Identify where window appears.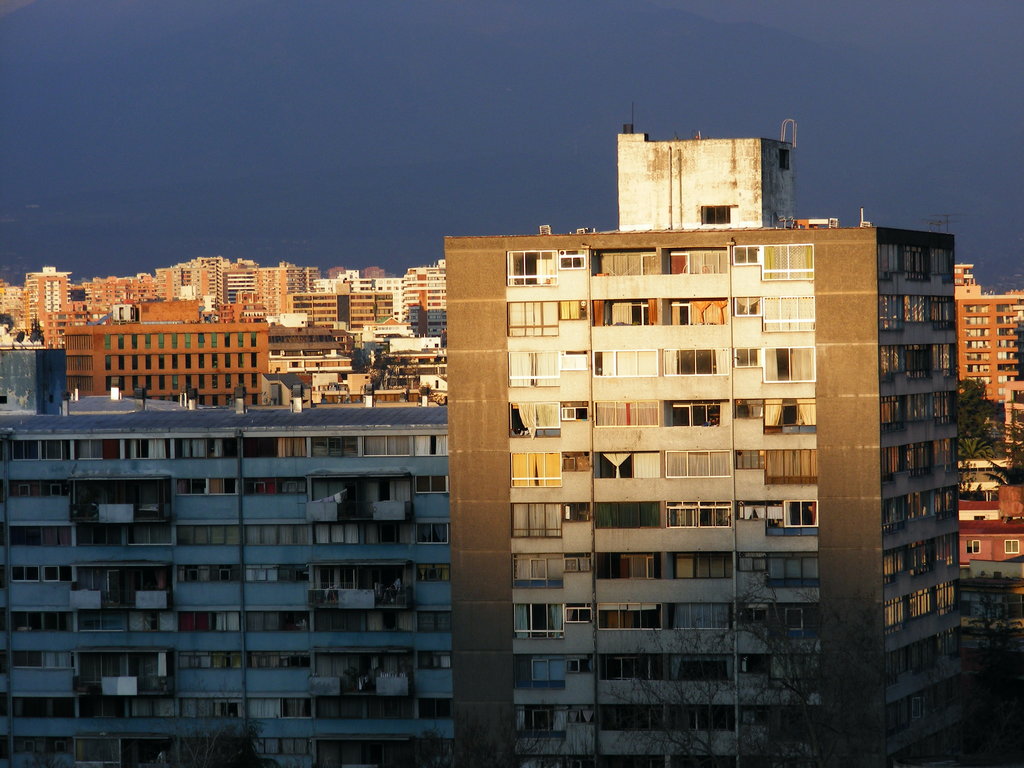
Appears at (x1=509, y1=552, x2=562, y2=586).
